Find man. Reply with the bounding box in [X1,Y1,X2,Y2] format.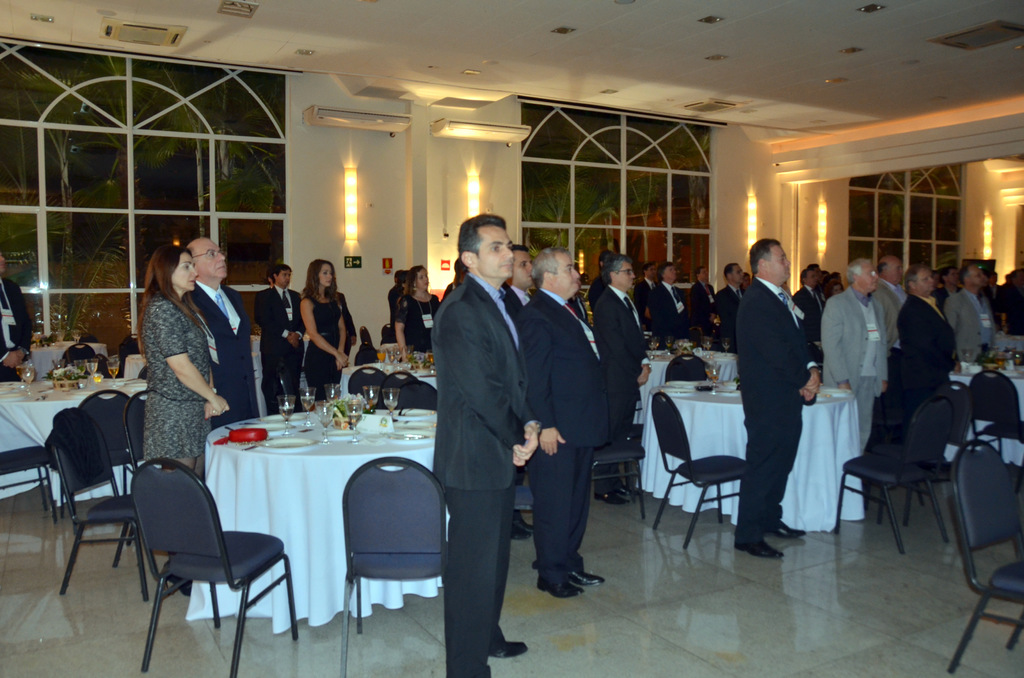
[688,263,719,343].
